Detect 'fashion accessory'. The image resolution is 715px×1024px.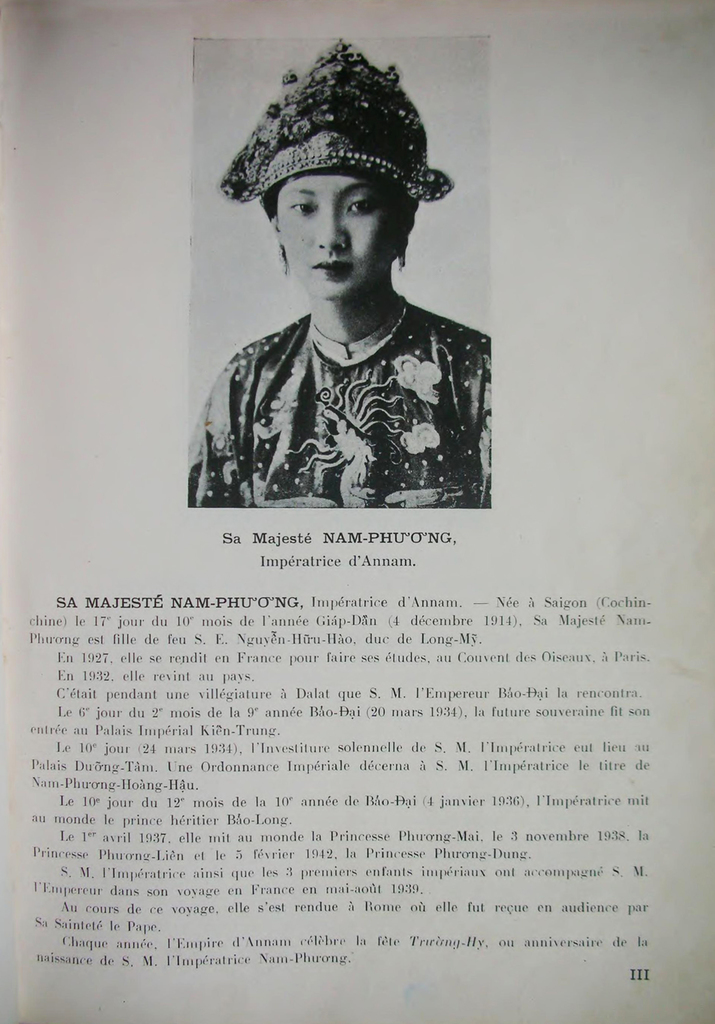
(left=394, top=248, right=408, bottom=274).
